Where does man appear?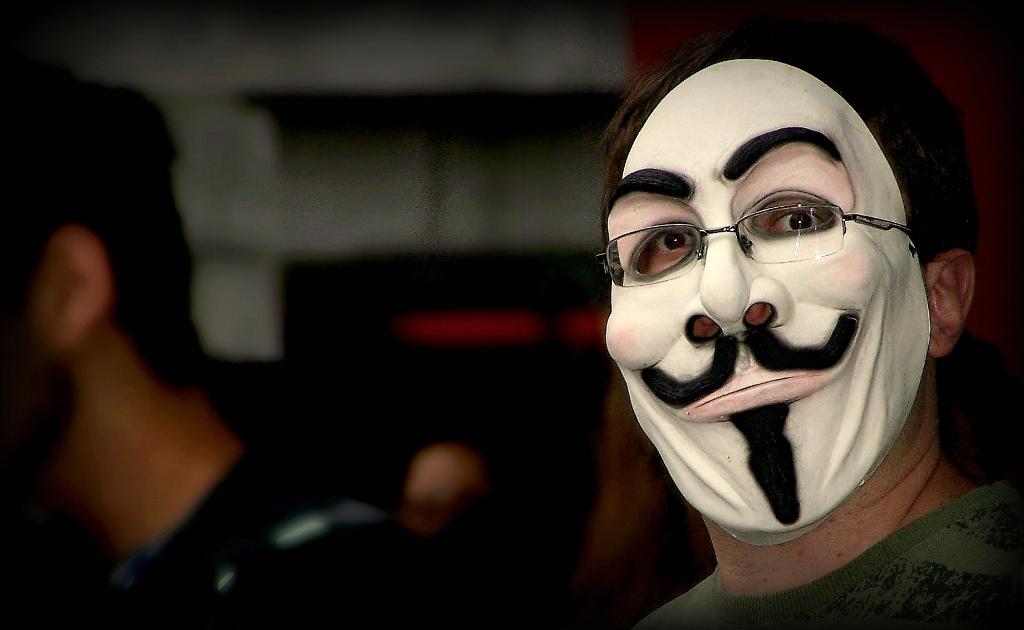
Appears at 570,0,1023,629.
